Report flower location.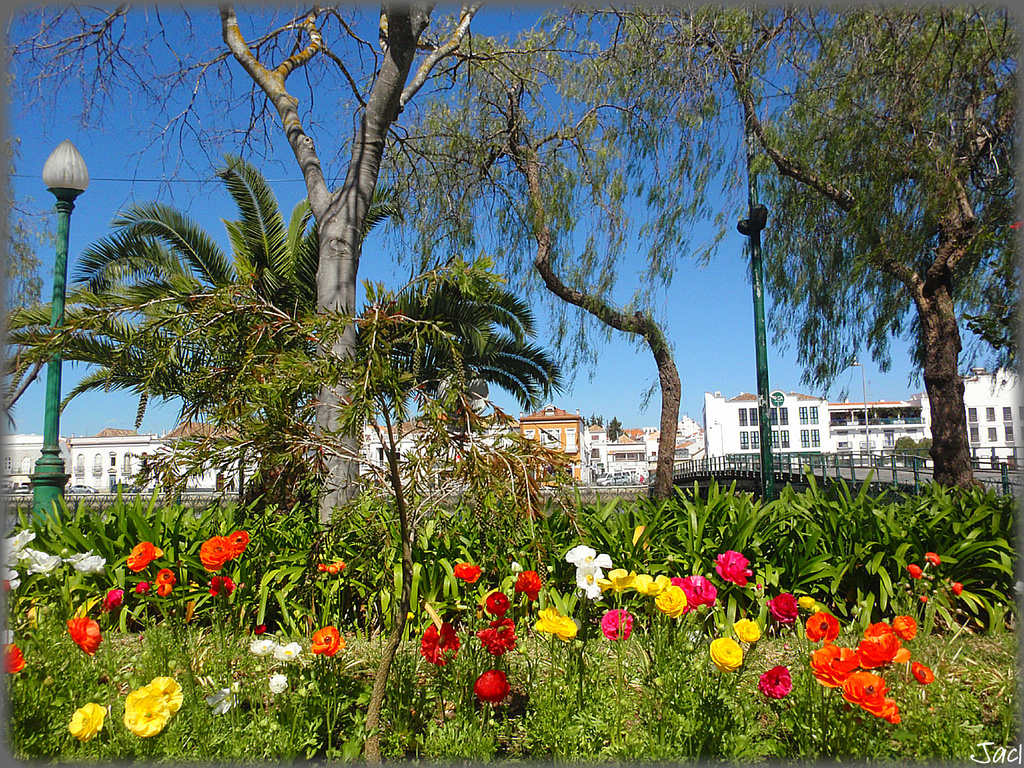
Report: {"left": 67, "top": 548, "right": 107, "bottom": 570}.
